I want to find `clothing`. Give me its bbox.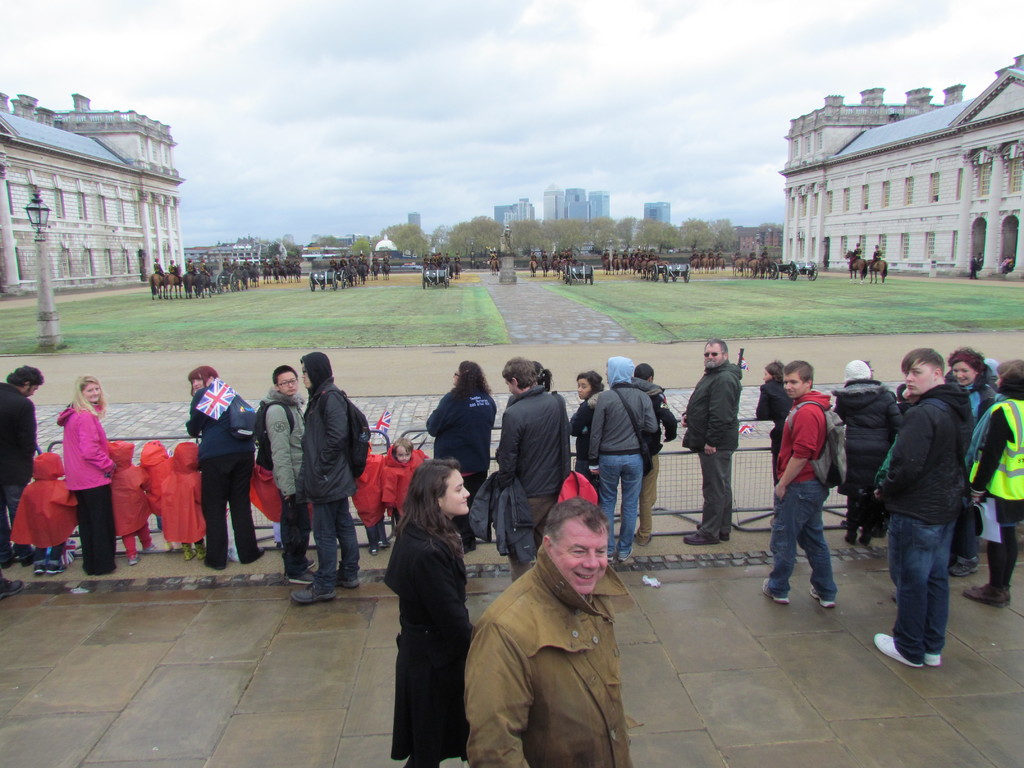
region(0, 382, 34, 569).
